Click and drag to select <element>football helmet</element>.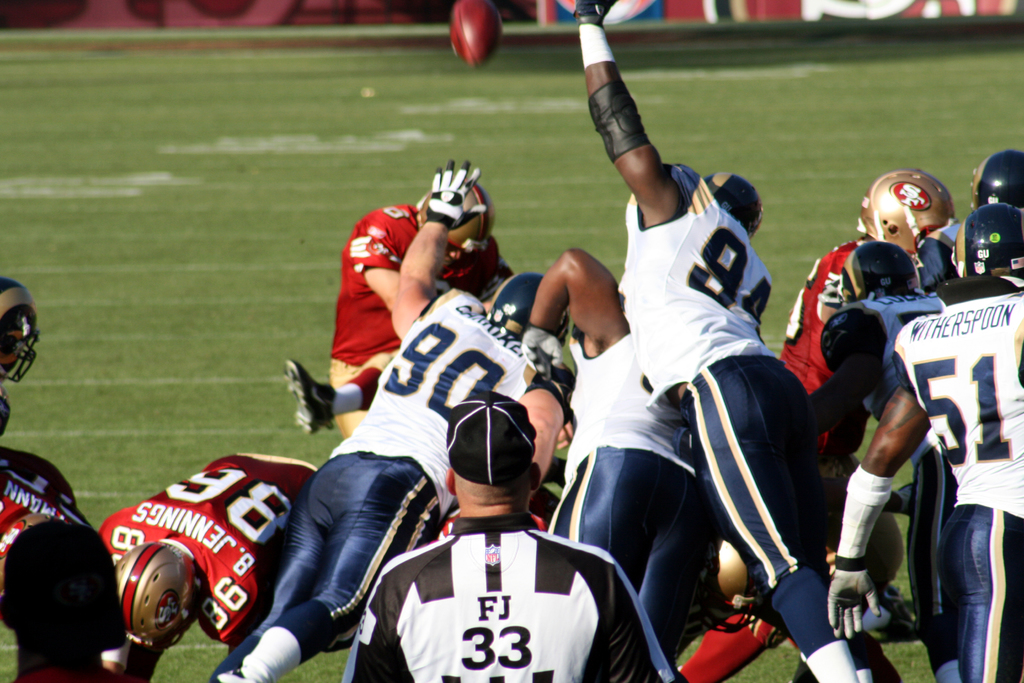
Selection: l=414, t=183, r=501, b=277.
